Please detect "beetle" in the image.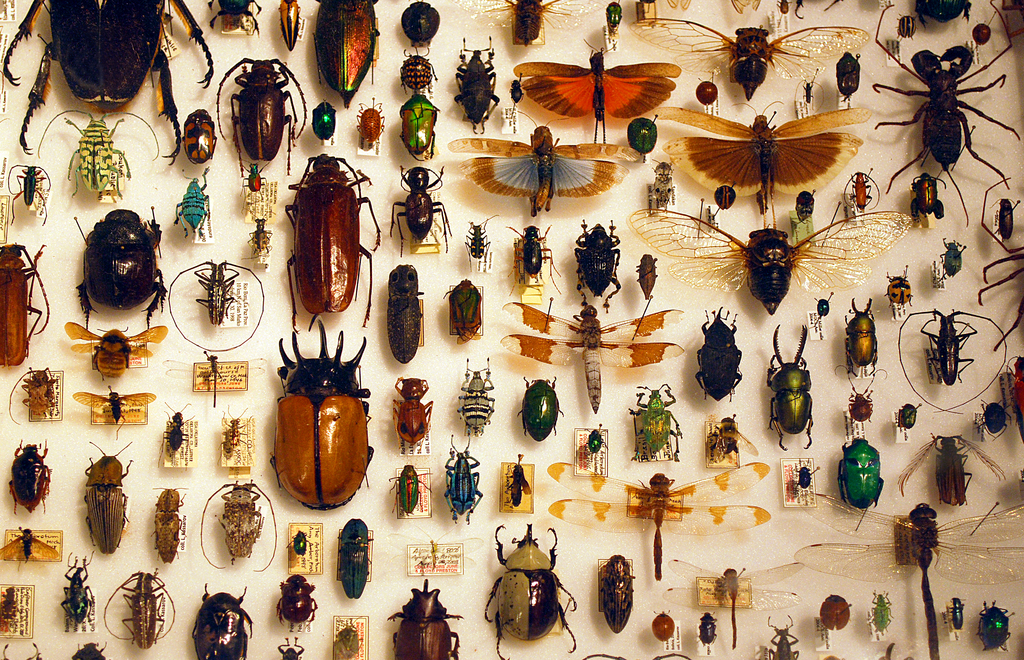
<box>456,358,496,439</box>.
